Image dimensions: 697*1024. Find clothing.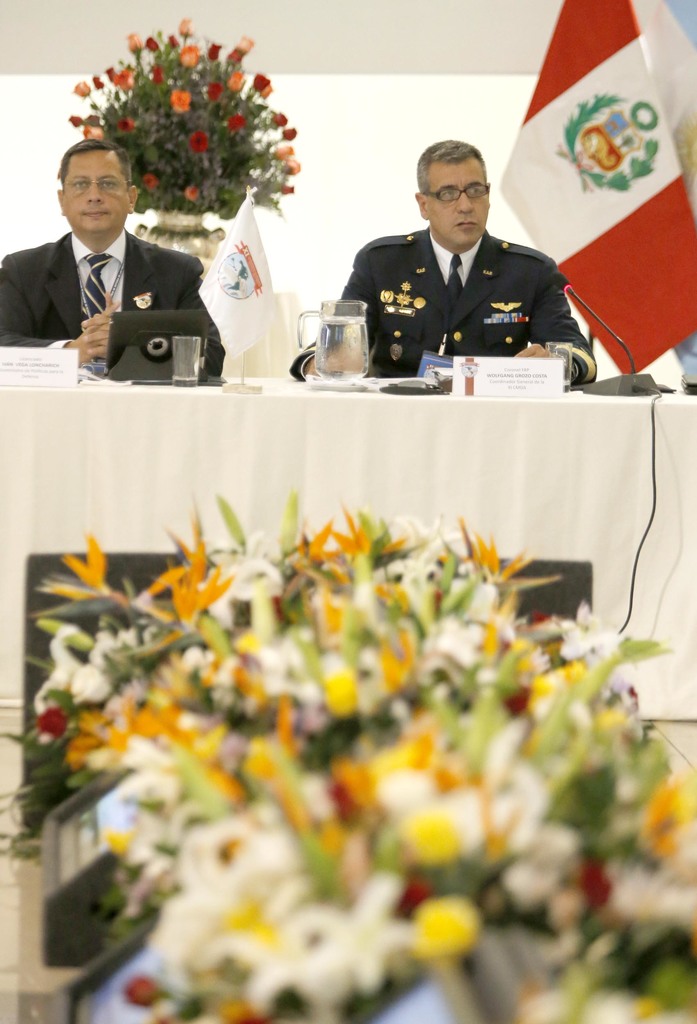
x1=0 y1=228 x2=227 y2=378.
